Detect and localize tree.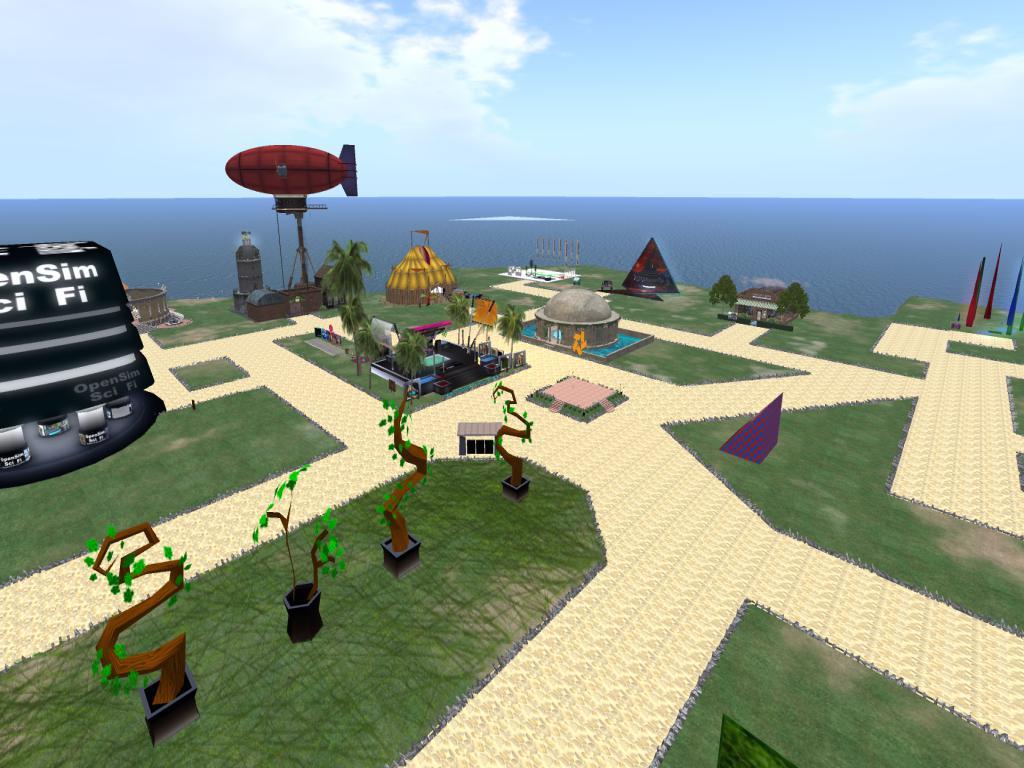
Localized at detection(503, 306, 529, 356).
